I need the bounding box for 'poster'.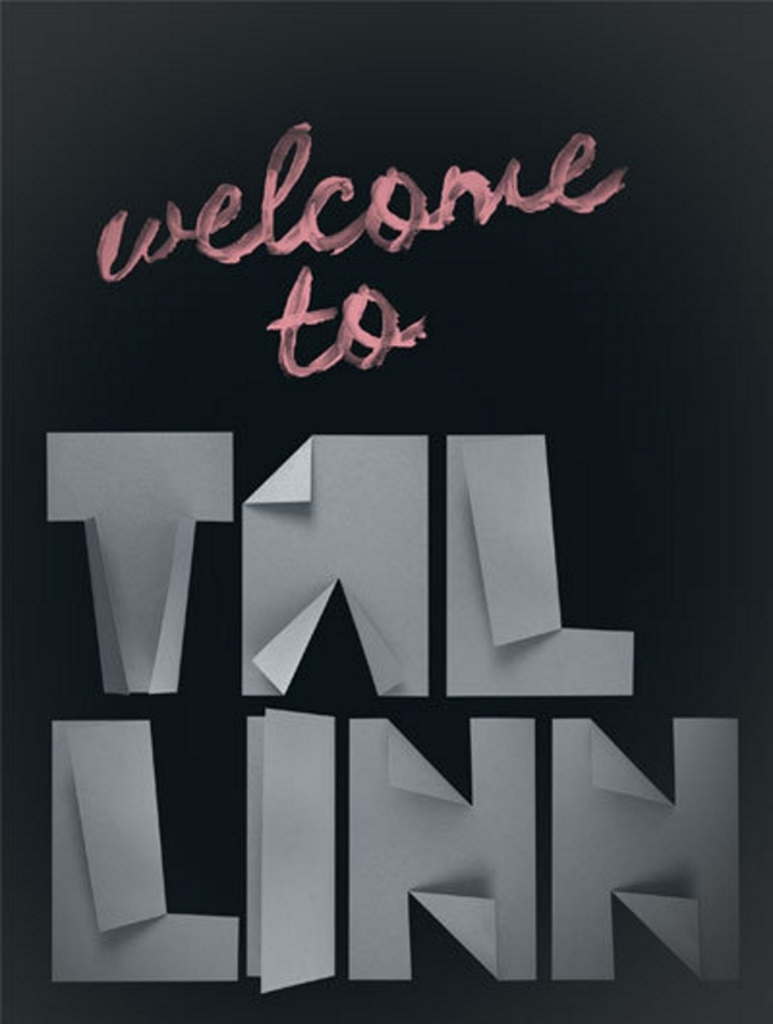
Here it is: (x1=0, y1=0, x2=772, y2=1023).
